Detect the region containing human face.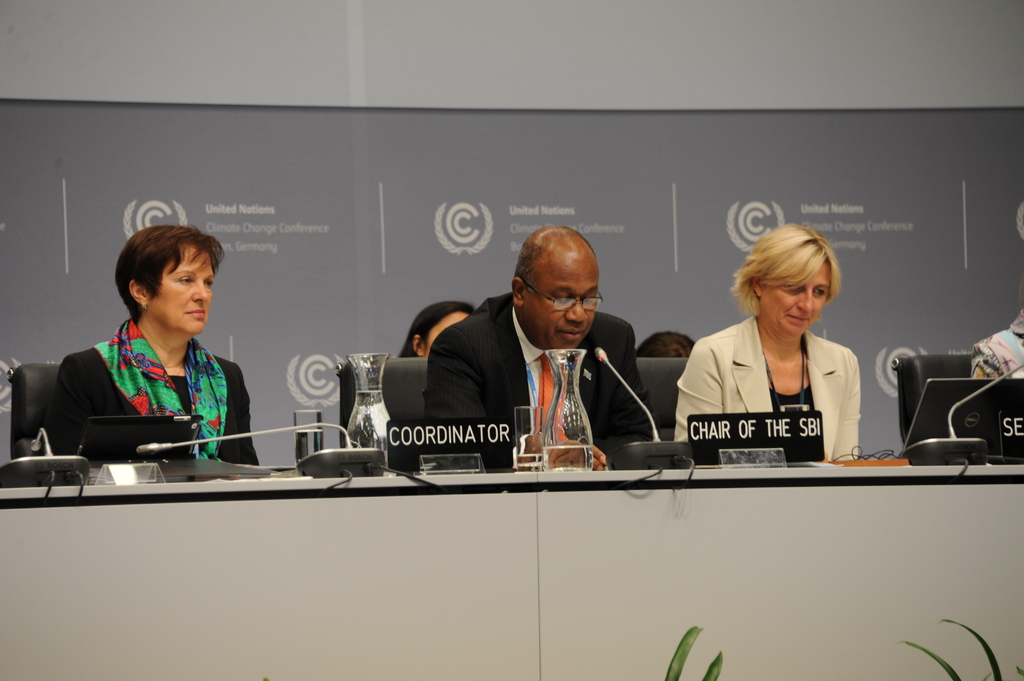
147, 244, 216, 340.
